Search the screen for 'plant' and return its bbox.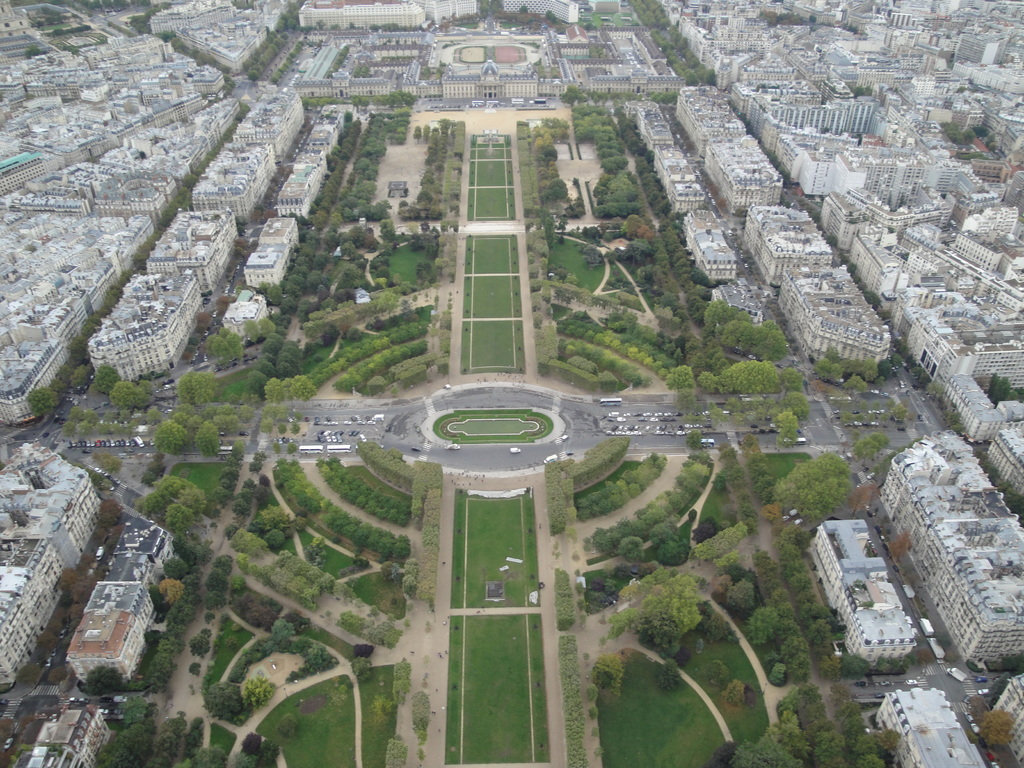
Found: bbox(205, 623, 248, 687).
